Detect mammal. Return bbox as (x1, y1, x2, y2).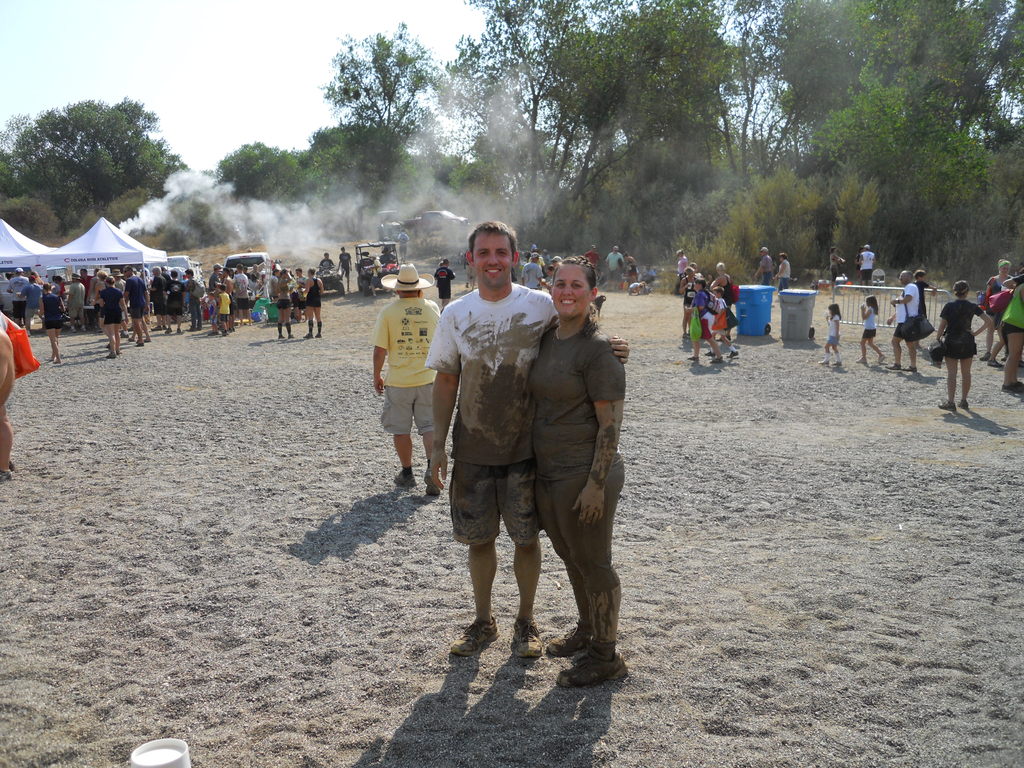
(525, 257, 630, 692).
